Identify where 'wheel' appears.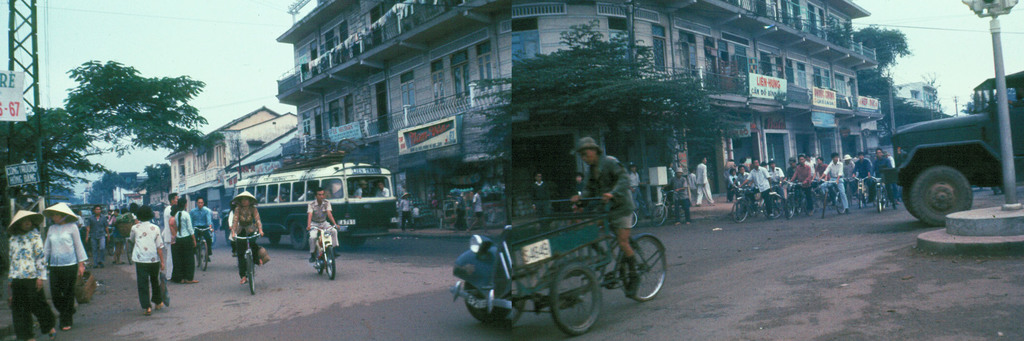
Appears at x1=548, y1=262, x2=602, y2=336.
